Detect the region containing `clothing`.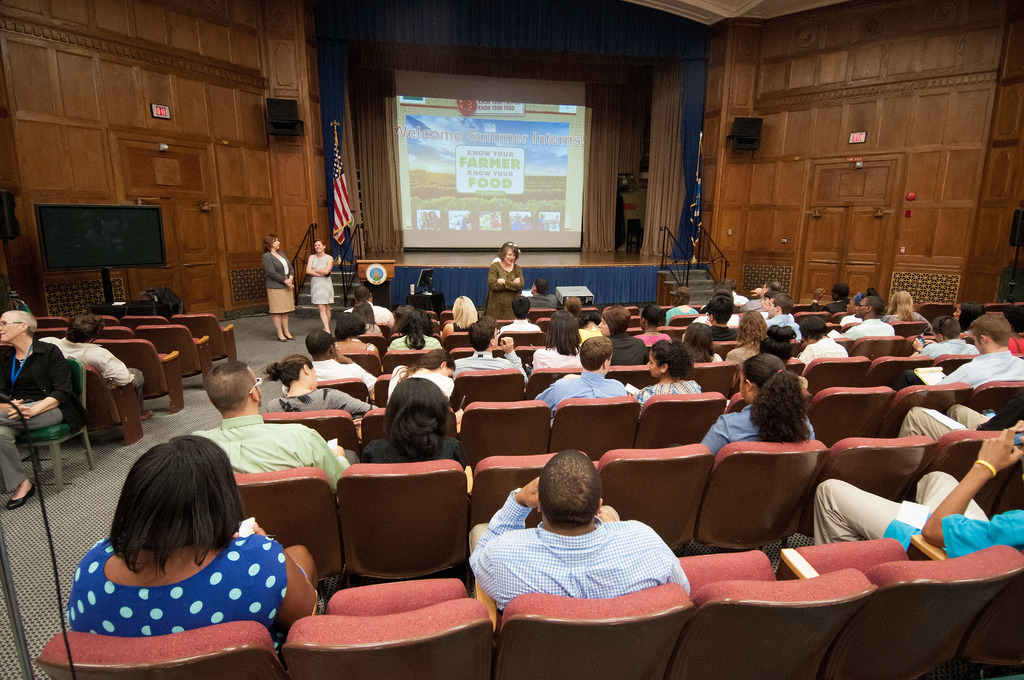
bbox=[573, 324, 600, 341].
